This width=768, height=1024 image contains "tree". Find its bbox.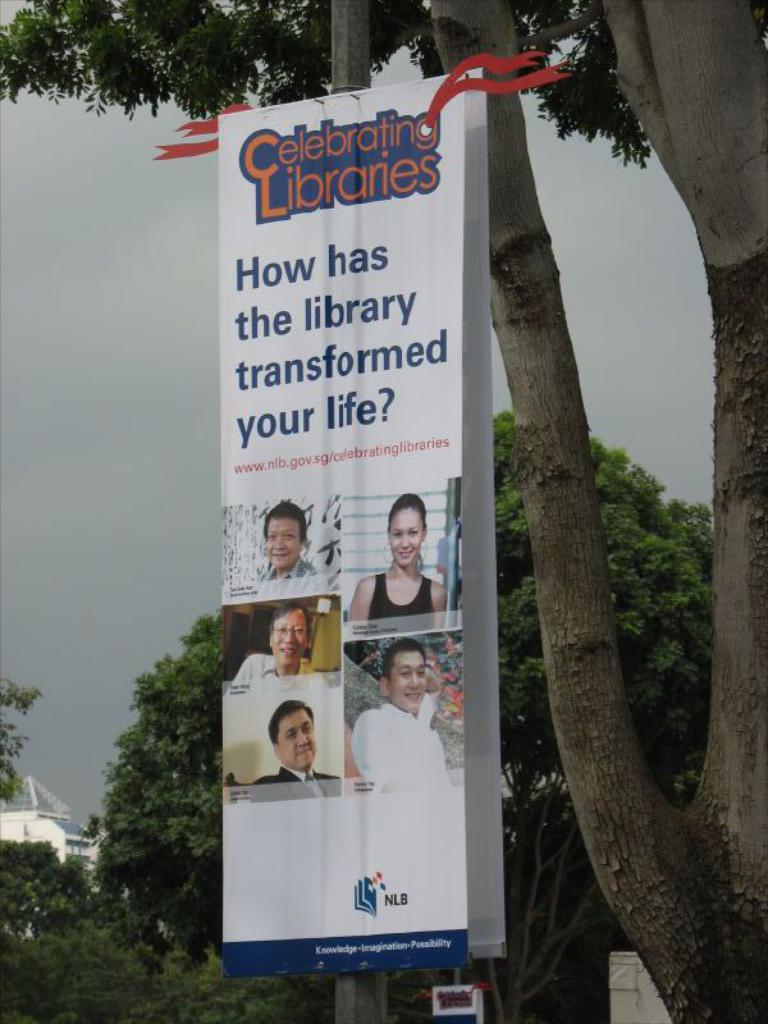
crop(8, 819, 131, 1023).
